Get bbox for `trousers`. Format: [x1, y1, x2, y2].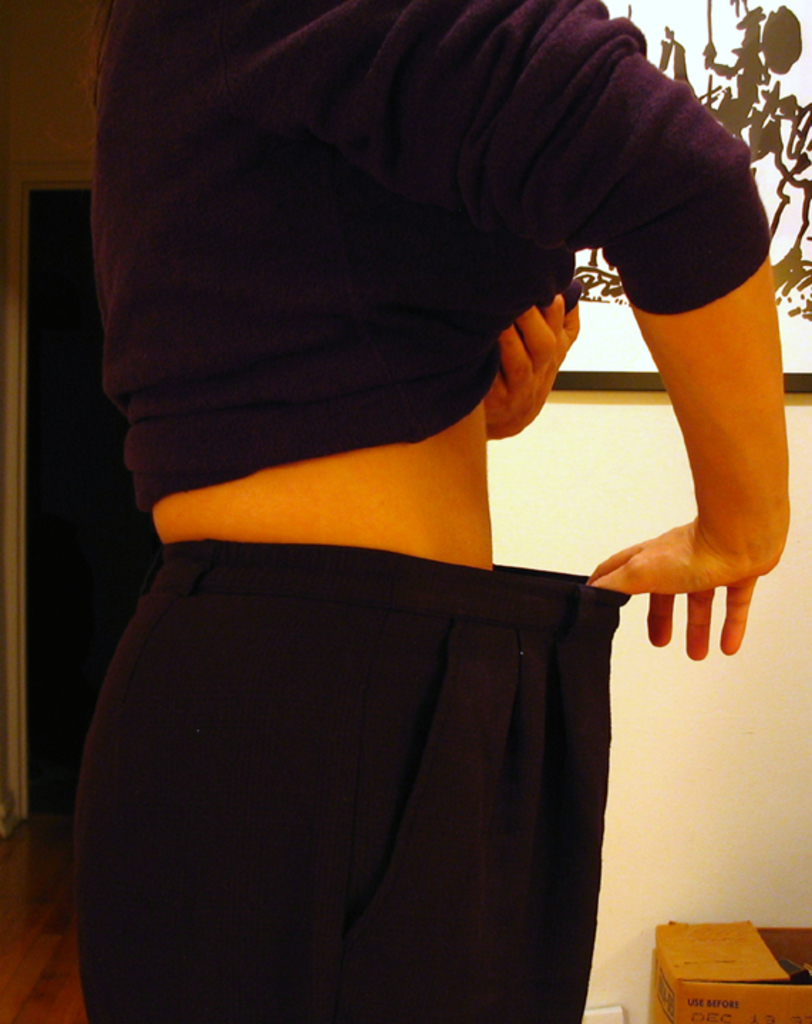
[78, 538, 634, 1023].
